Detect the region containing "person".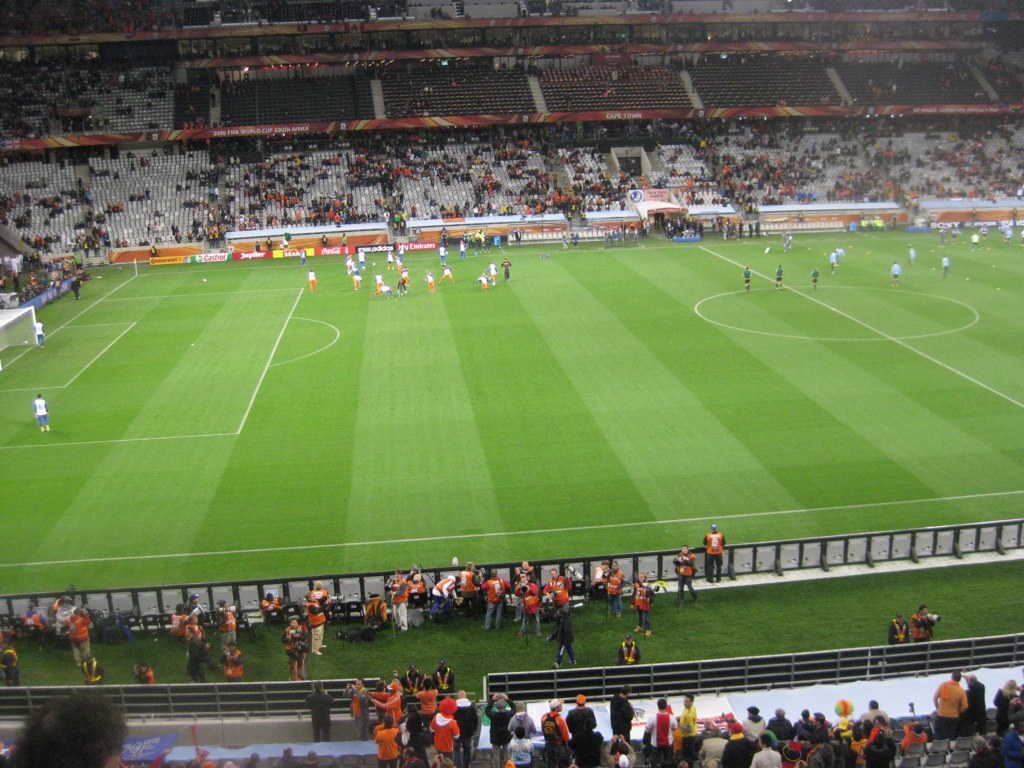
{"left": 476, "top": 276, "right": 484, "bottom": 290}.
